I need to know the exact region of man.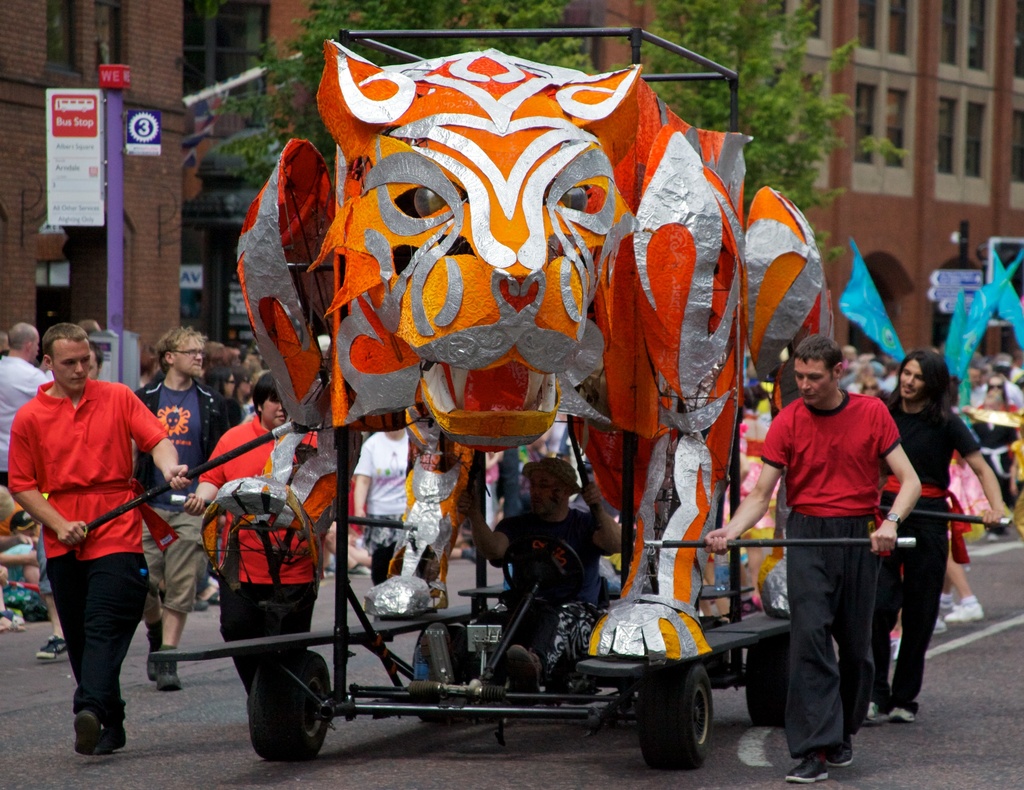
Region: (x1=125, y1=321, x2=228, y2=689).
